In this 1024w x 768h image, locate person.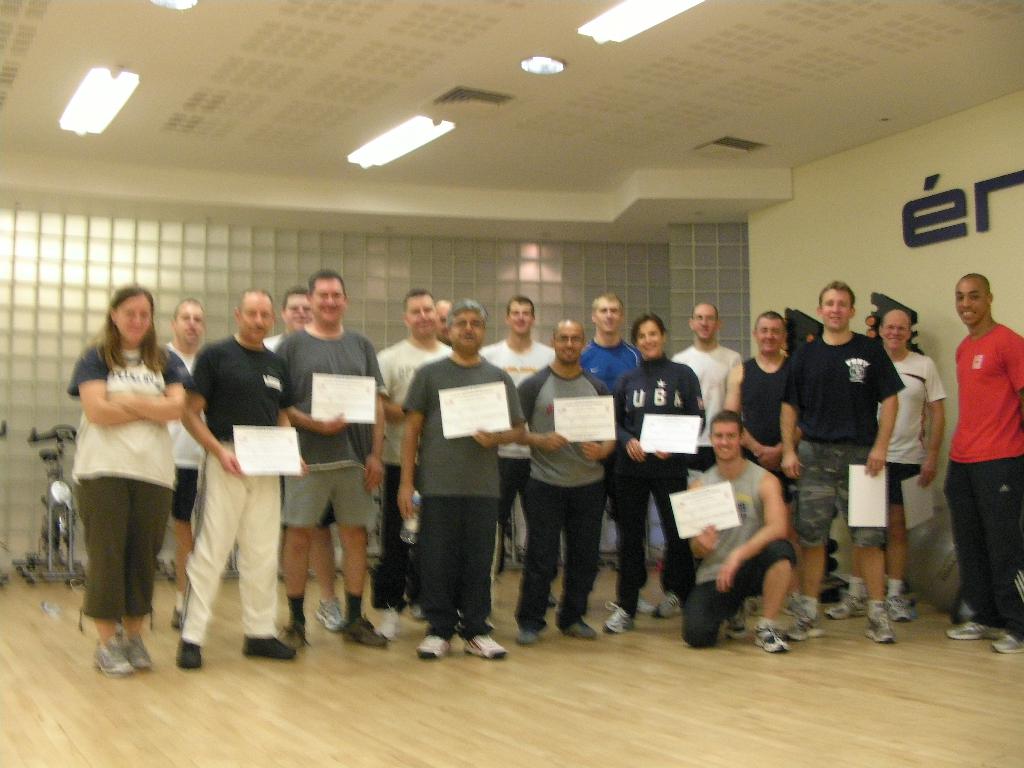
Bounding box: [596,315,707,637].
